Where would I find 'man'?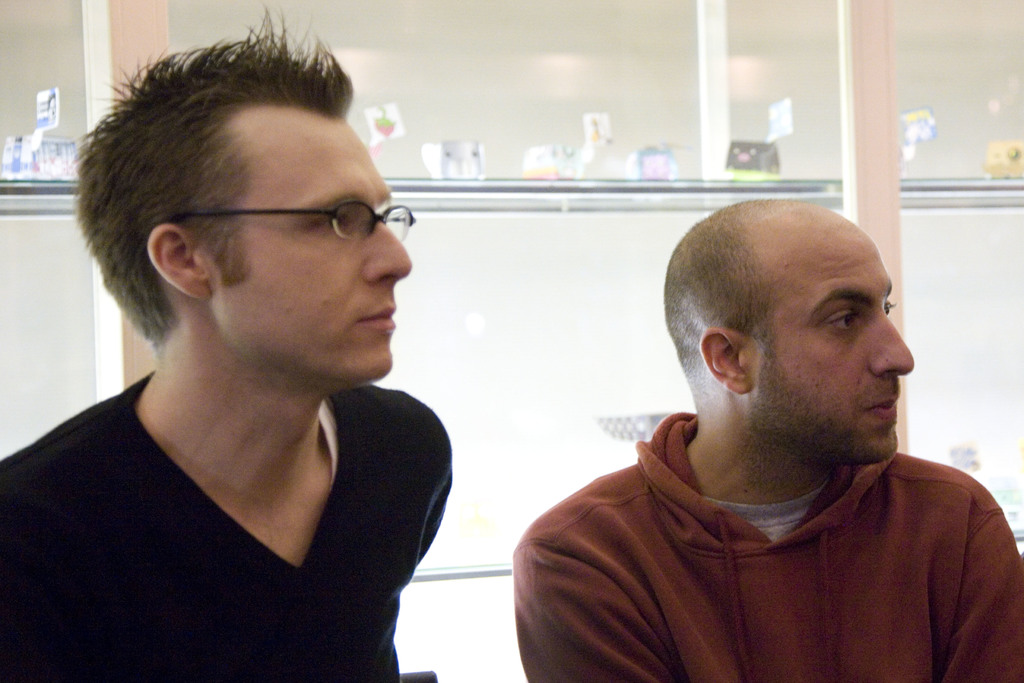
At <bbox>0, 0, 456, 682</bbox>.
